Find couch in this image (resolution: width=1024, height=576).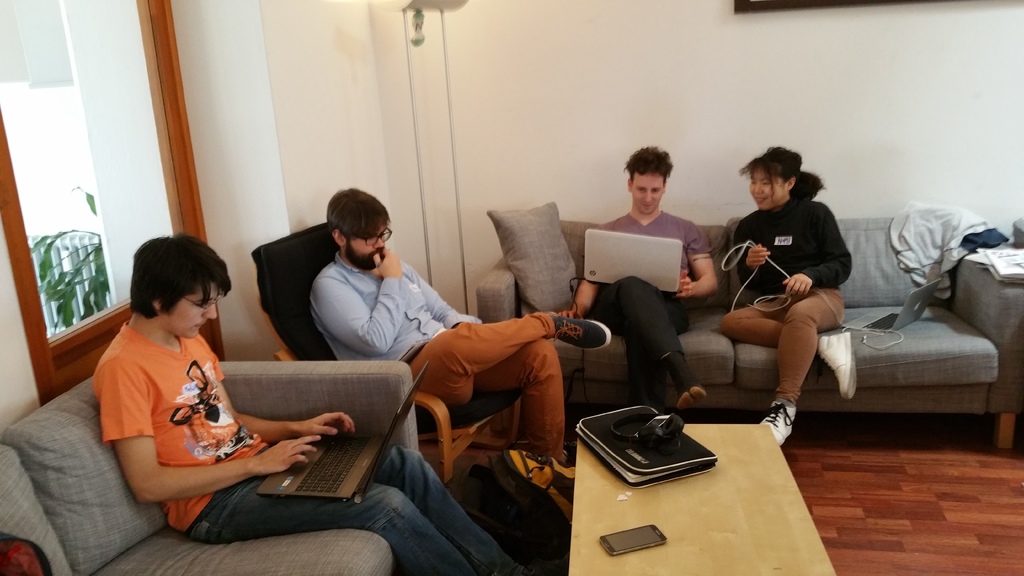
571:204:1023:430.
